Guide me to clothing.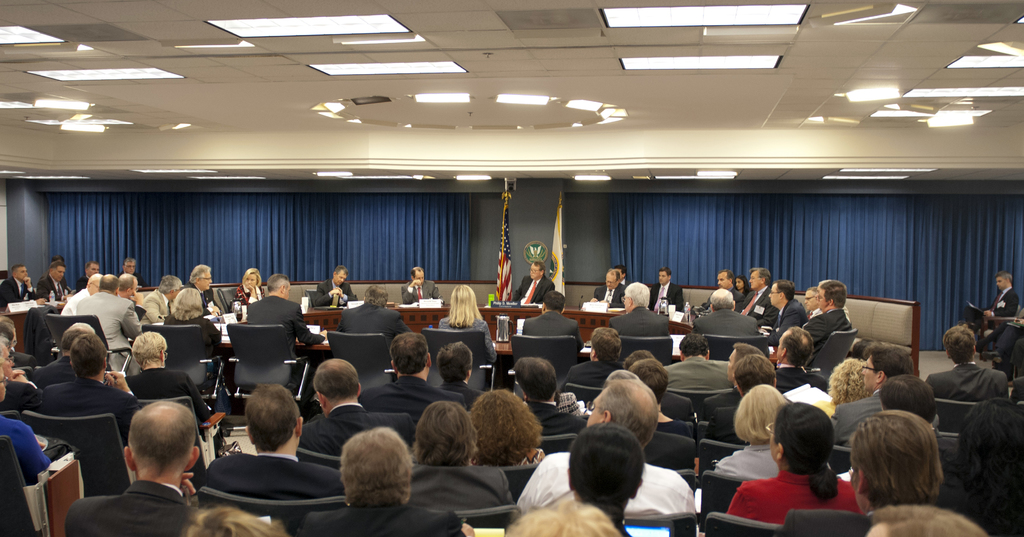
Guidance: 726, 470, 863, 524.
